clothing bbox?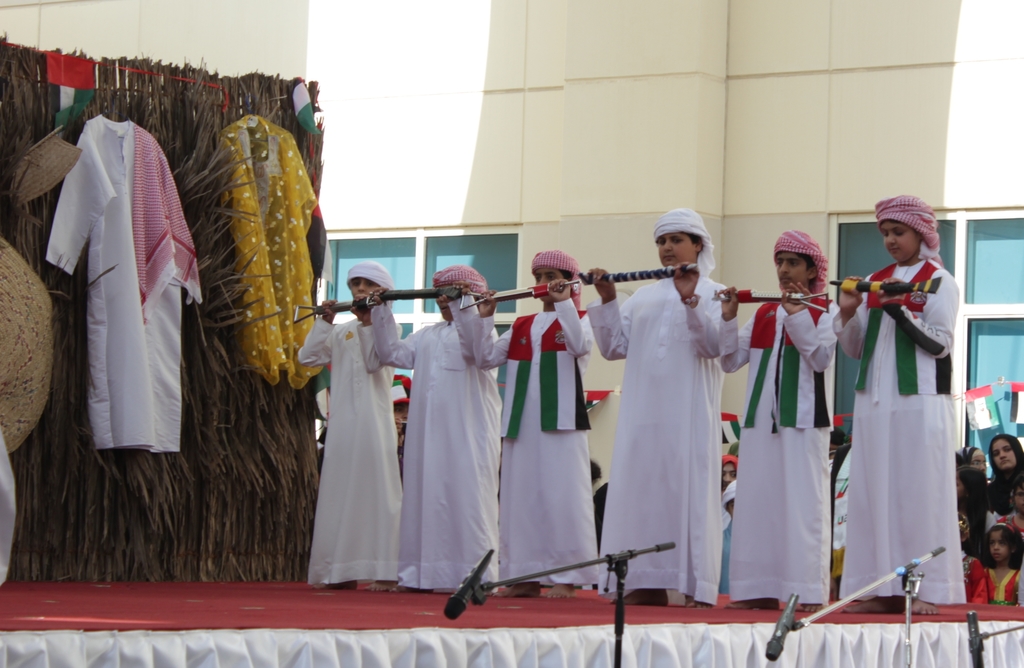
box(714, 293, 840, 604)
